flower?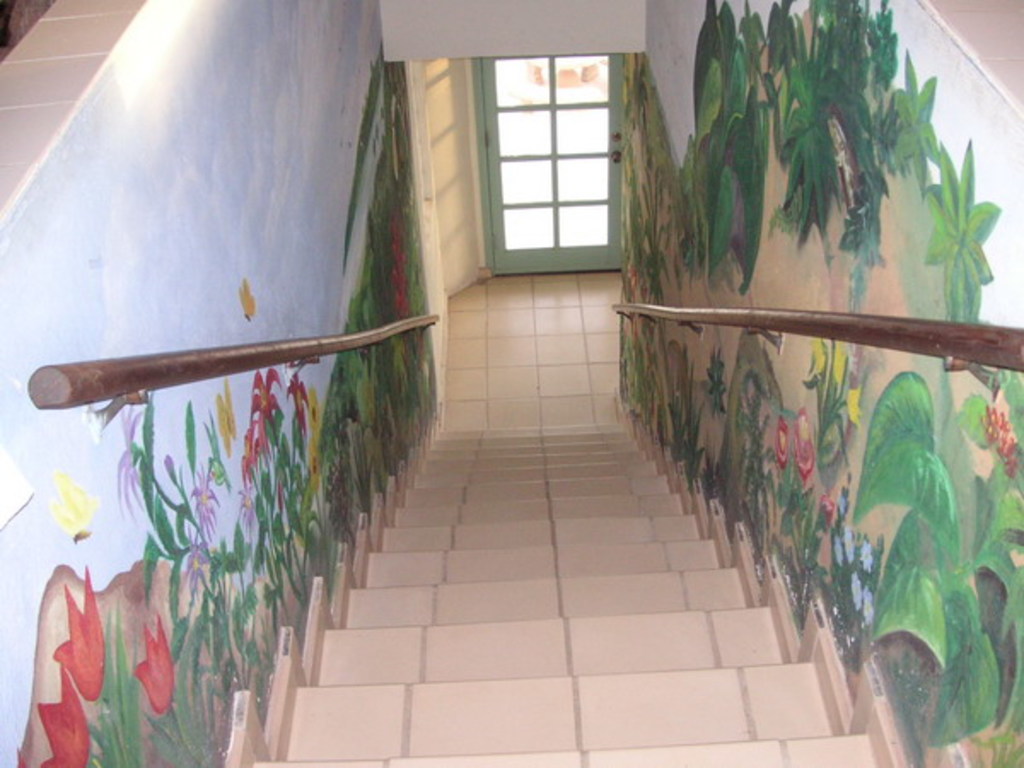
pyautogui.locateOnScreen(183, 529, 208, 596)
